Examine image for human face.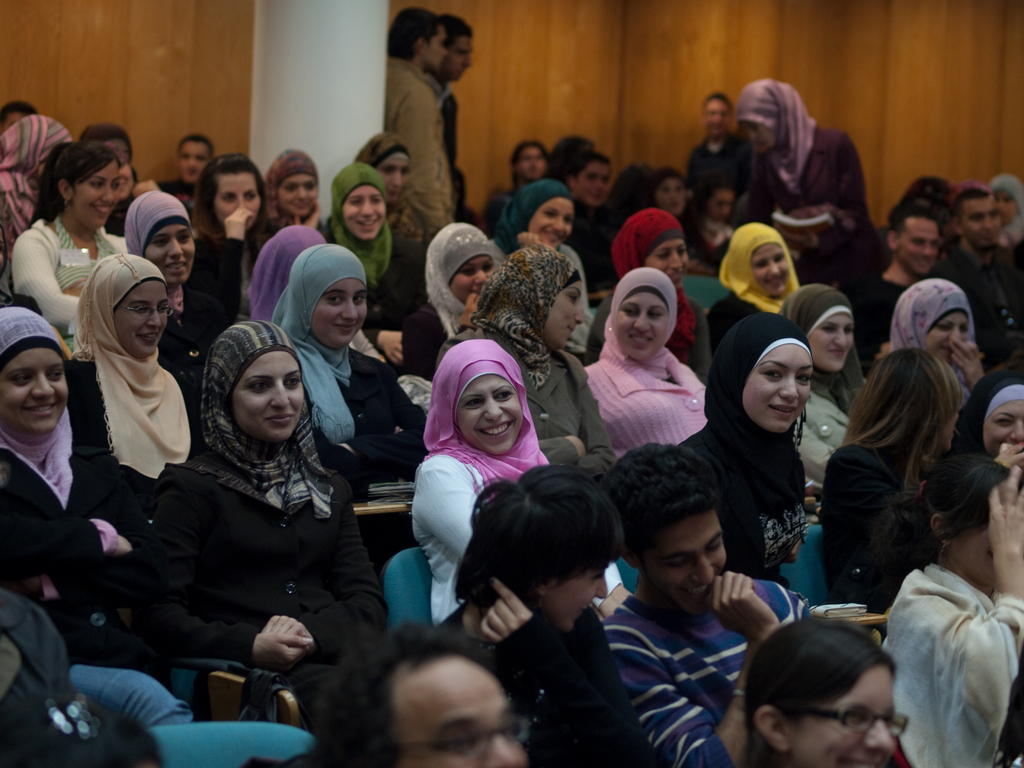
Examination result: [left=751, top=246, right=784, bottom=294].
